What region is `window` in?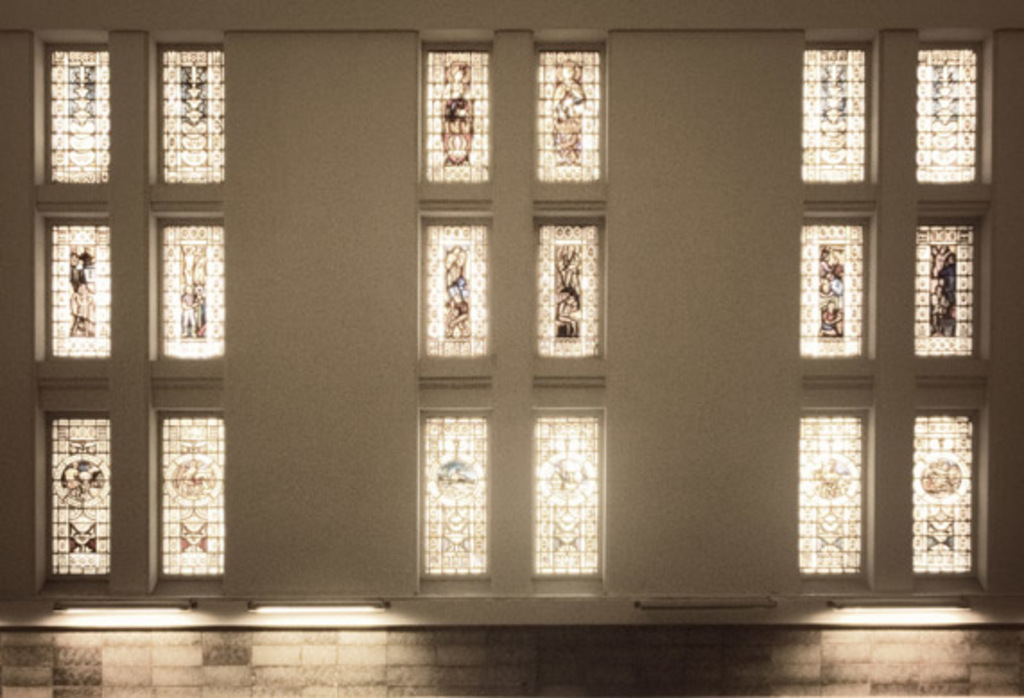
<region>45, 409, 113, 587</region>.
